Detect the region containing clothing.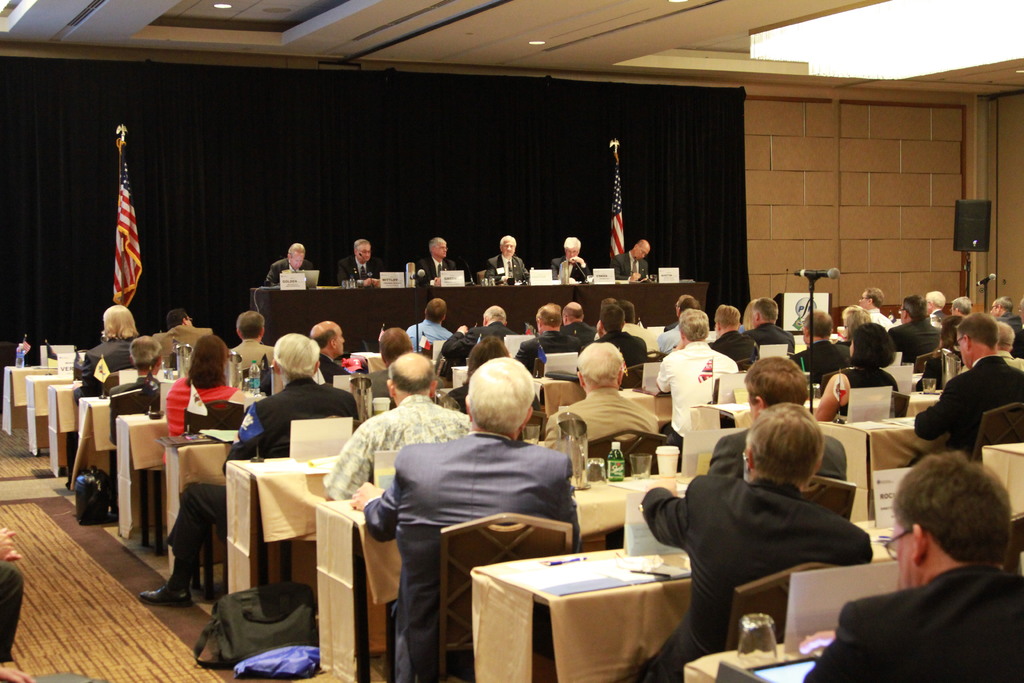
locate(168, 388, 229, 449).
